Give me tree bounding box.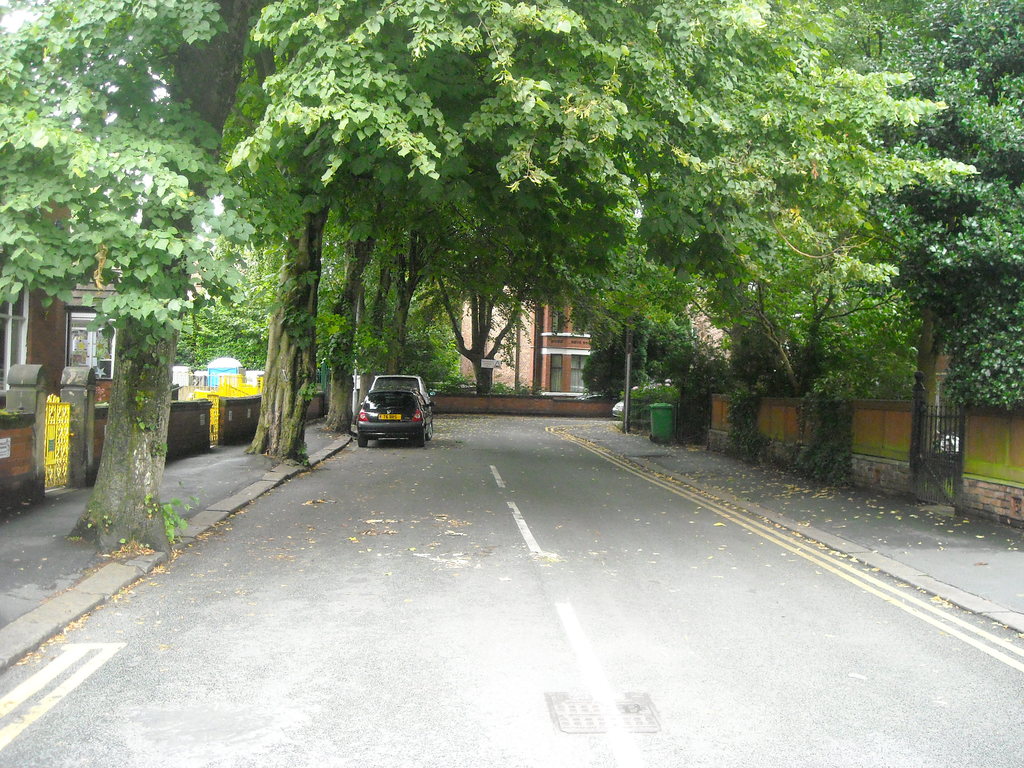
crop(62, 10, 1005, 467).
